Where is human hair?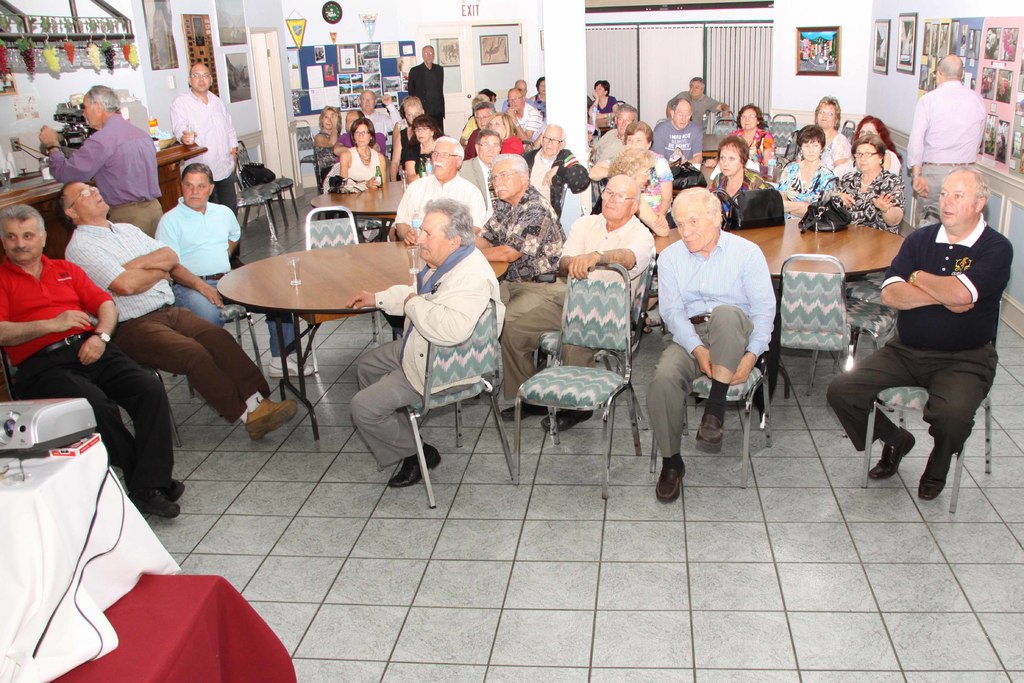
bbox=(606, 145, 653, 179).
